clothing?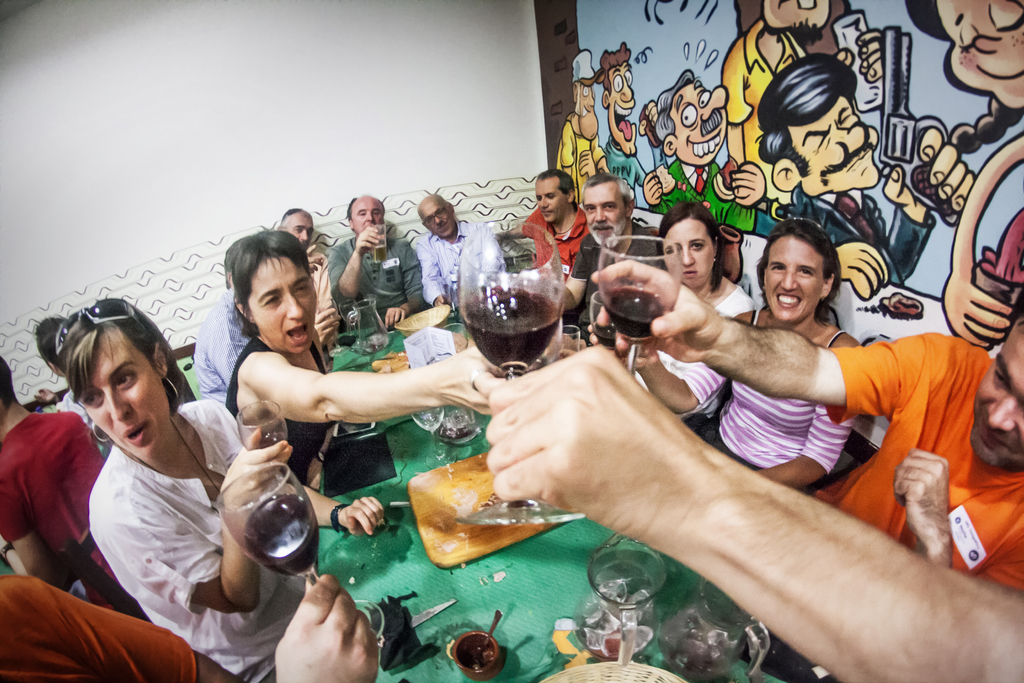
Rect(623, 276, 758, 419)
